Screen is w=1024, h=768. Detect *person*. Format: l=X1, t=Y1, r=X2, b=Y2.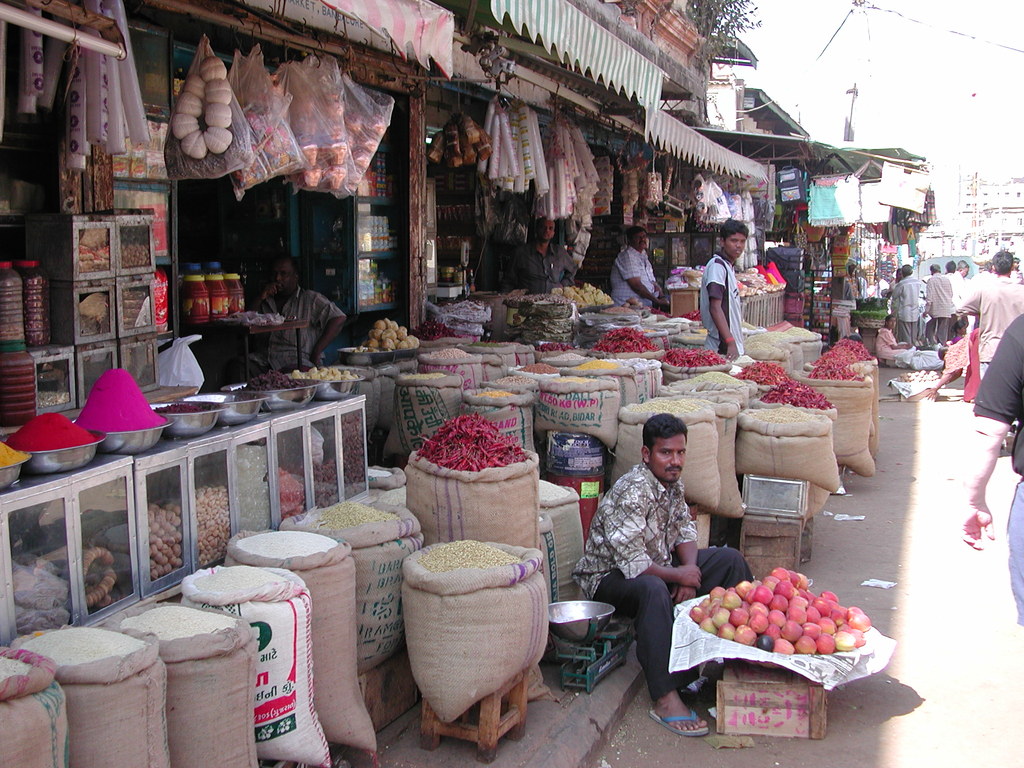
l=693, t=227, r=760, b=371.
